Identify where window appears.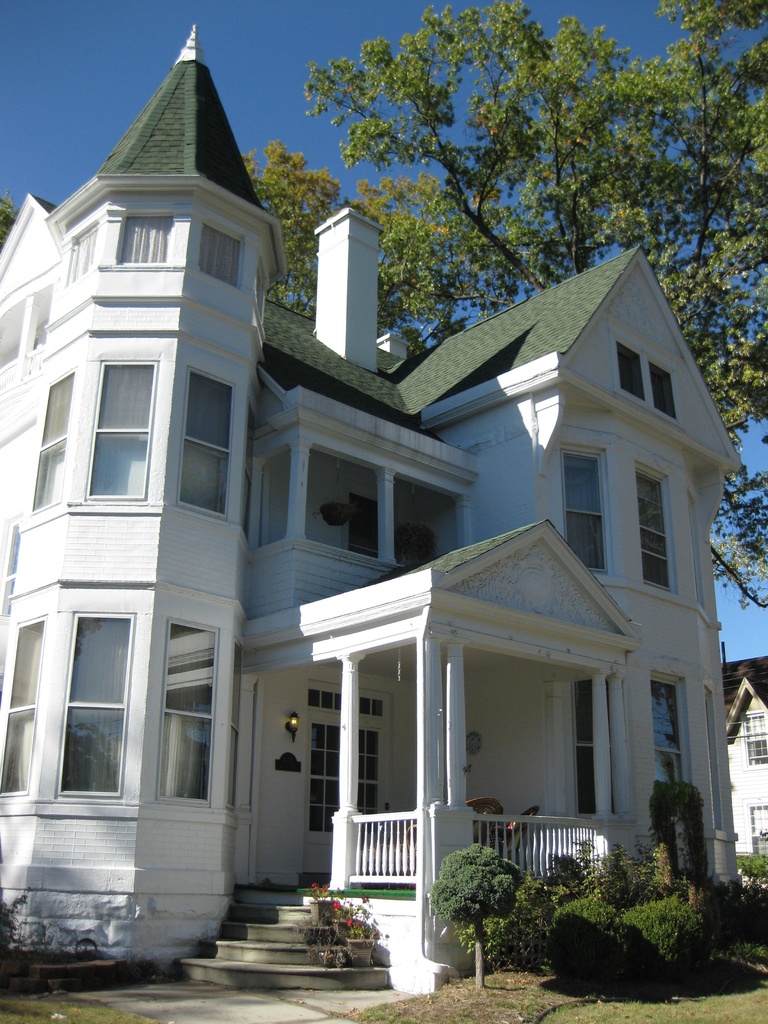
Appears at <box>180,364,224,524</box>.
